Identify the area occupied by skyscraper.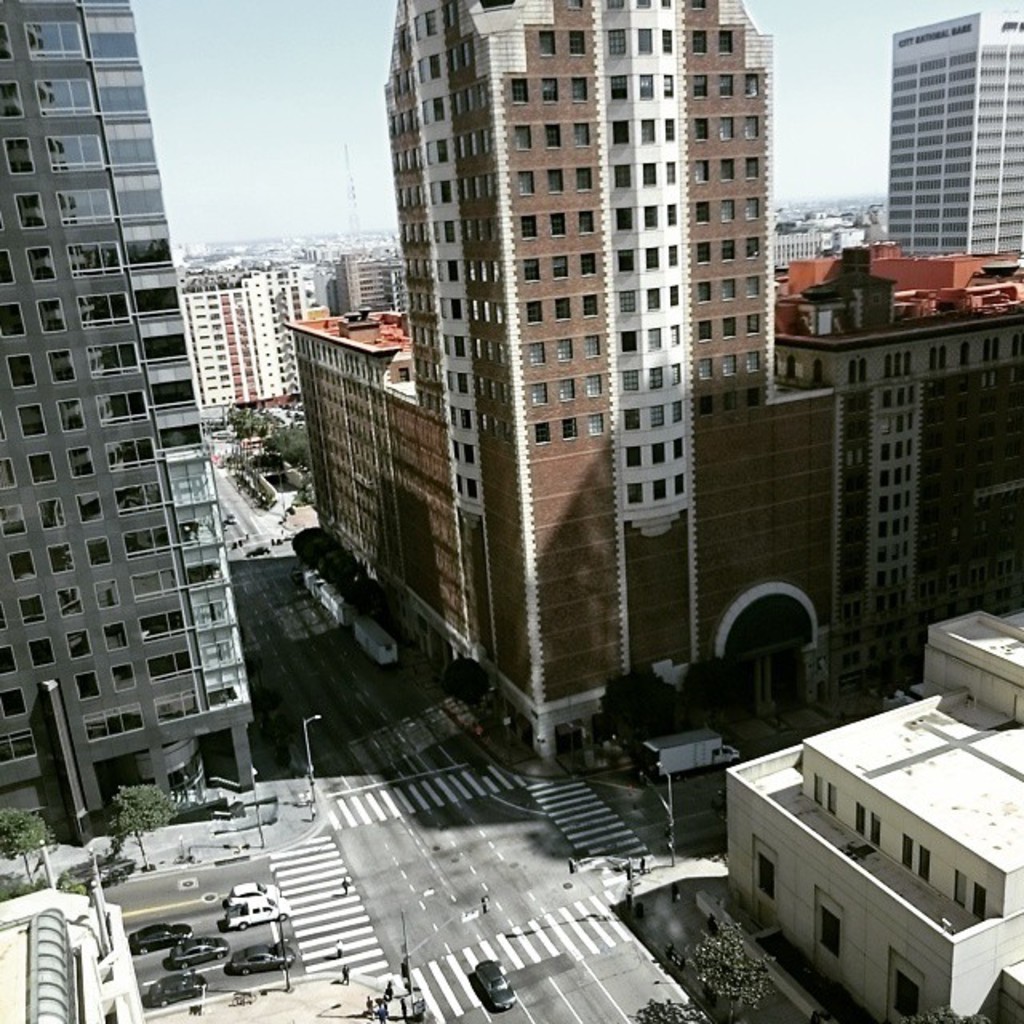
Area: BBox(891, 6, 1022, 270).
